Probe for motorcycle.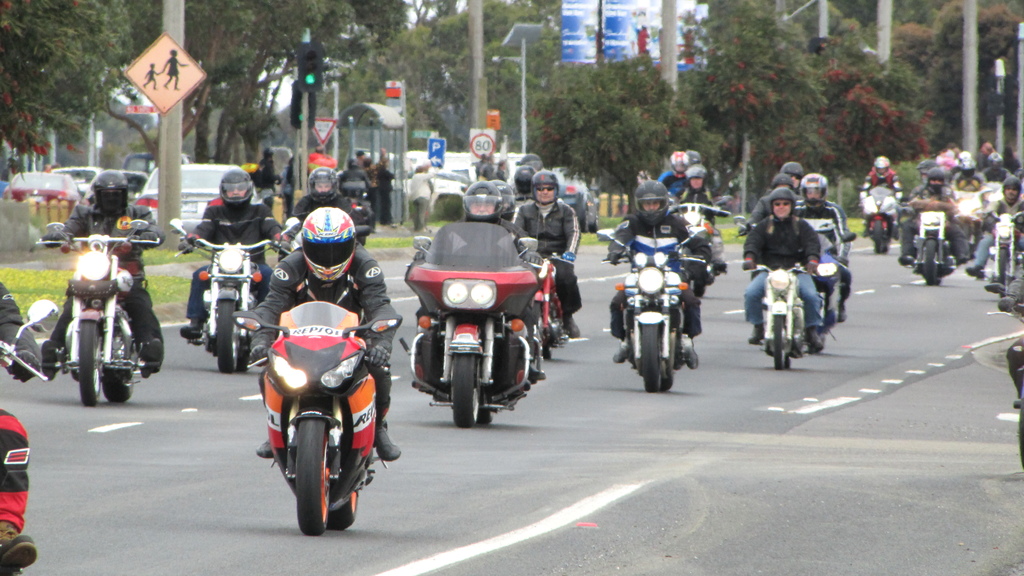
Probe result: select_region(522, 253, 577, 360).
